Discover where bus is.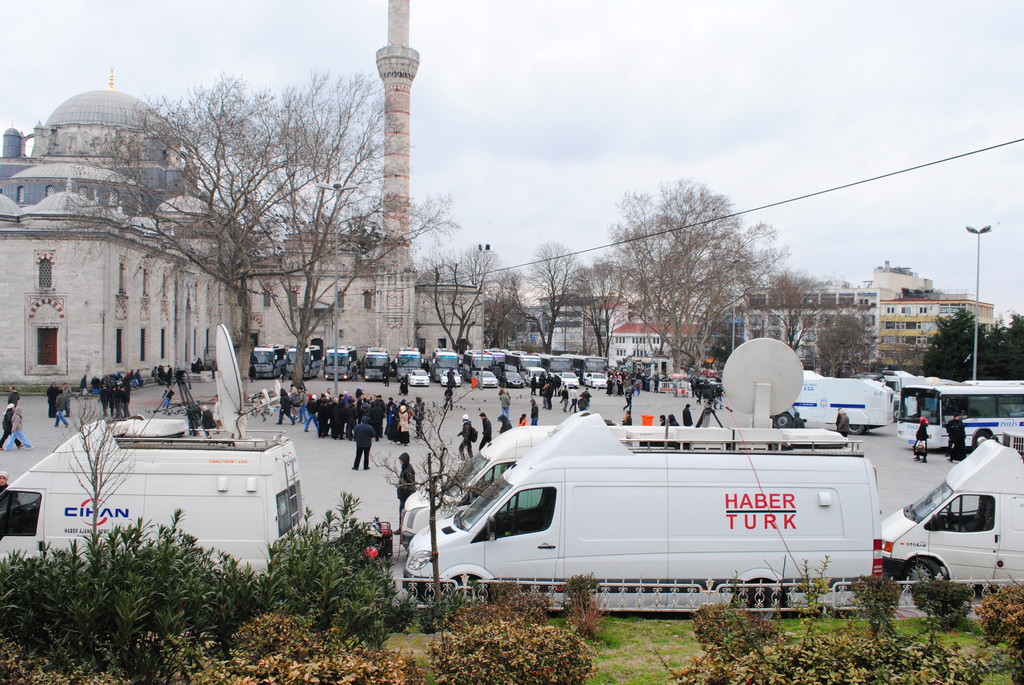
Discovered at pyautogui.locateOnScreen(392, 345, 426, 381).
